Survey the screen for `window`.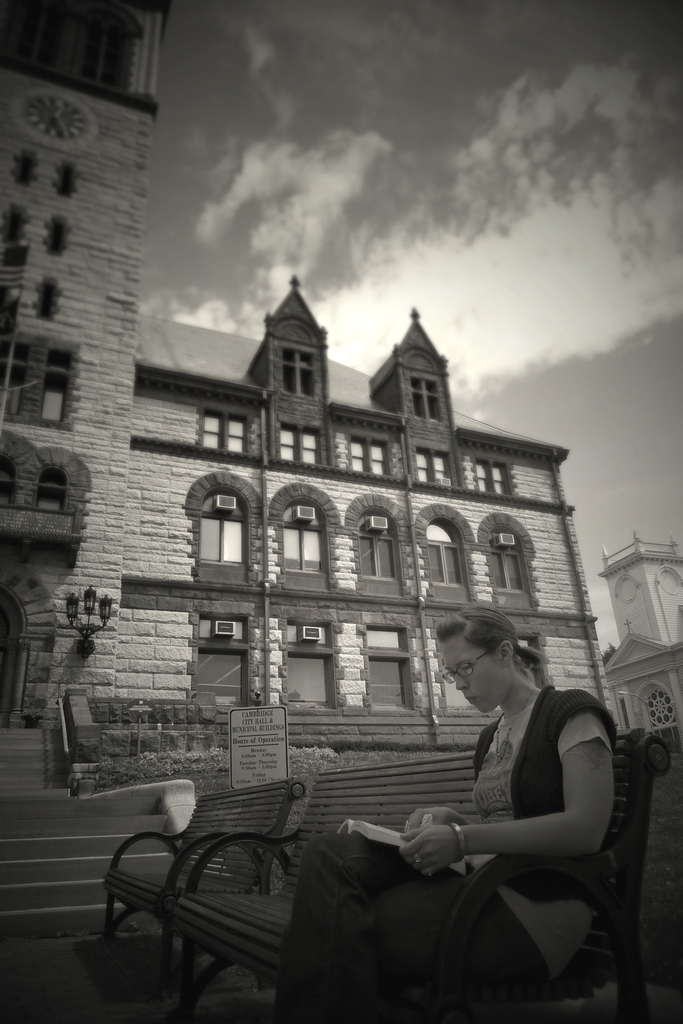
Survey found: 278,347,320,398.
